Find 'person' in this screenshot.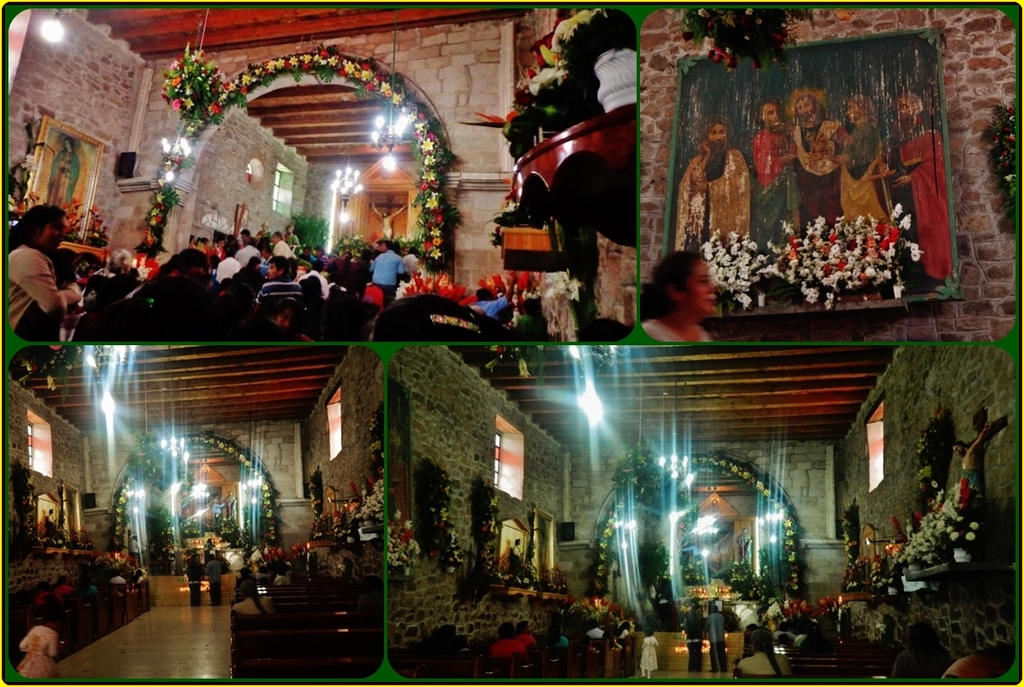
The bounding box for 'person' is left=823, top=88, right=883, bottom=227.
